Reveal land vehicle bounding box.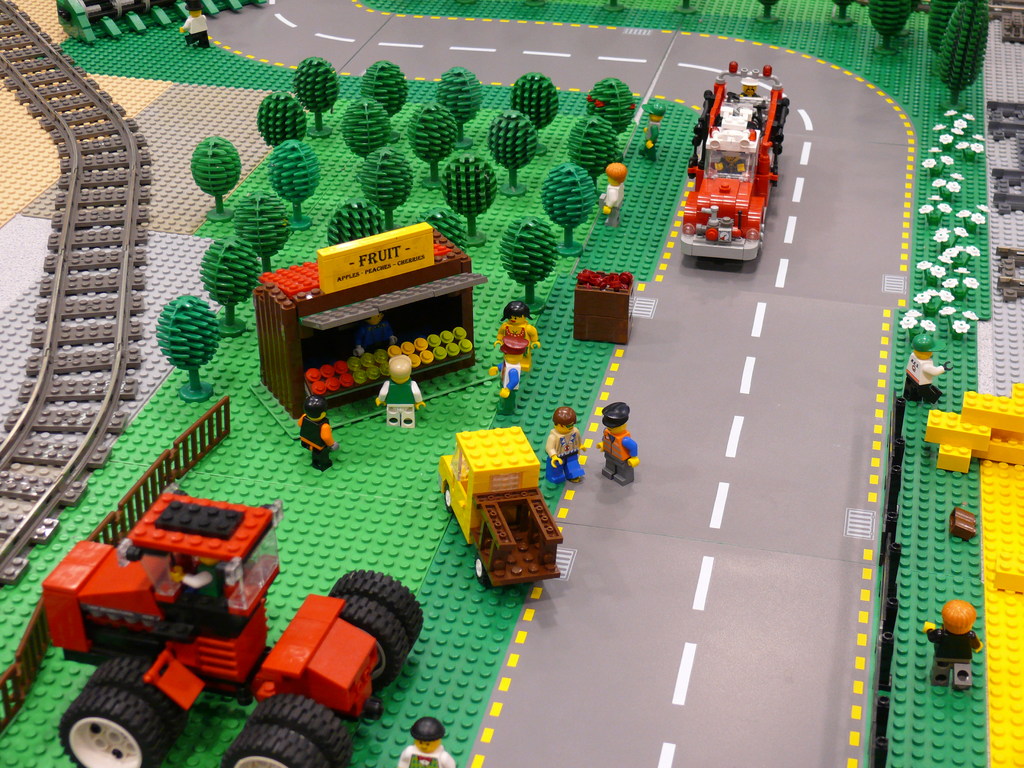
Revealed: Rect(42, 485, 425, 767).
